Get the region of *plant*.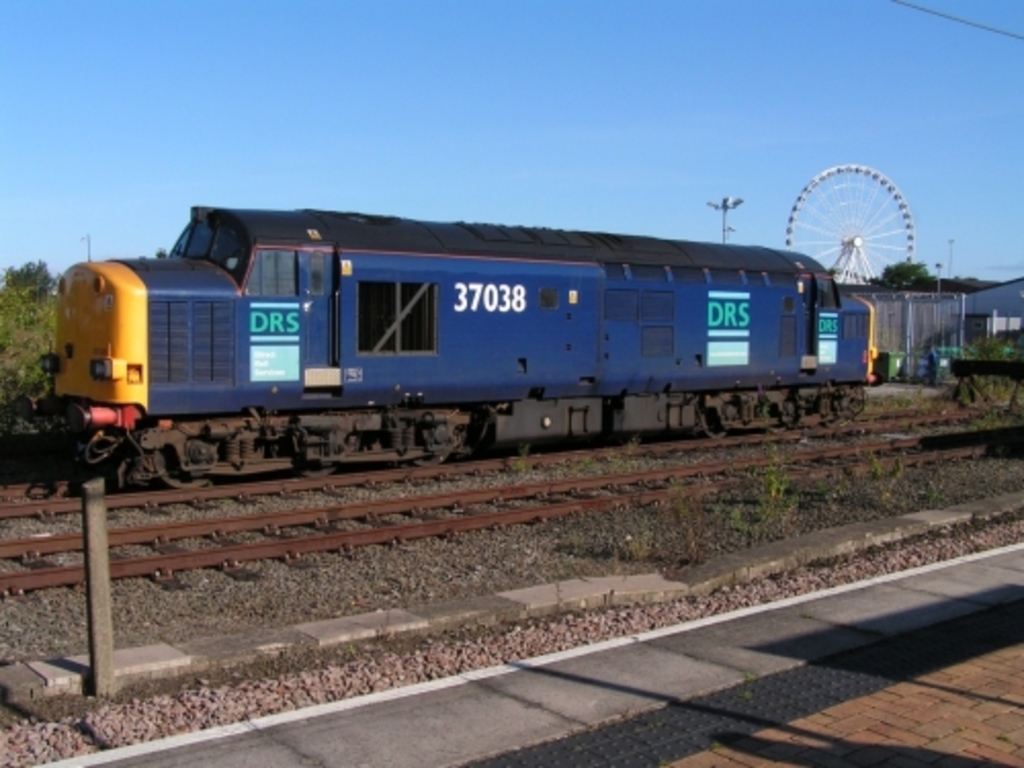
crop(870, 446, 883, 483).
